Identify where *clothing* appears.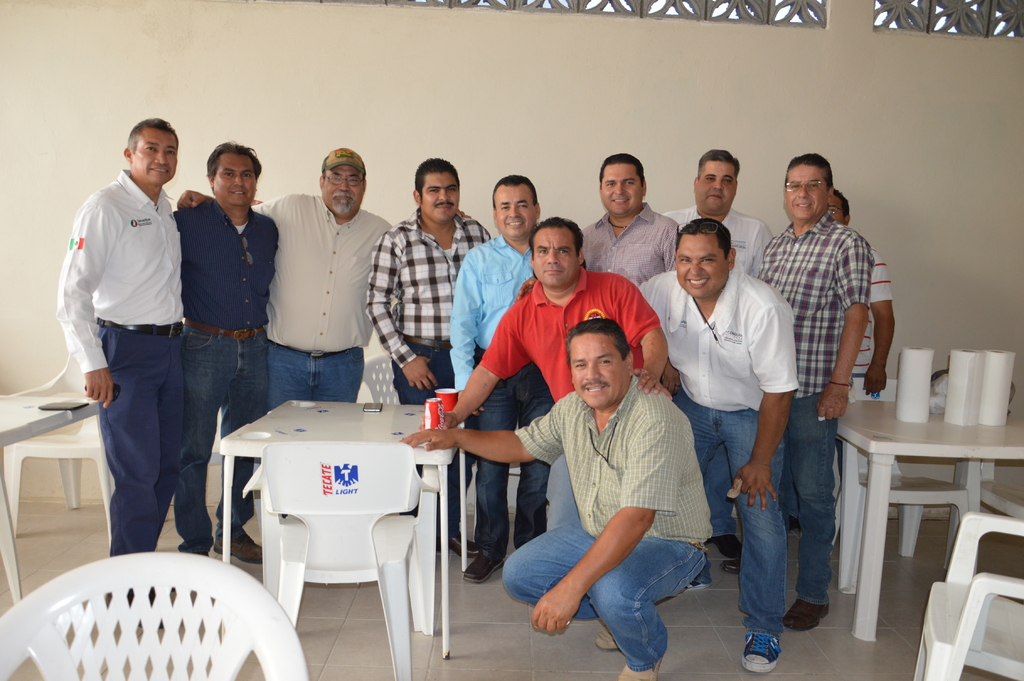
Appears at <box>568,197,674,286</box>.
